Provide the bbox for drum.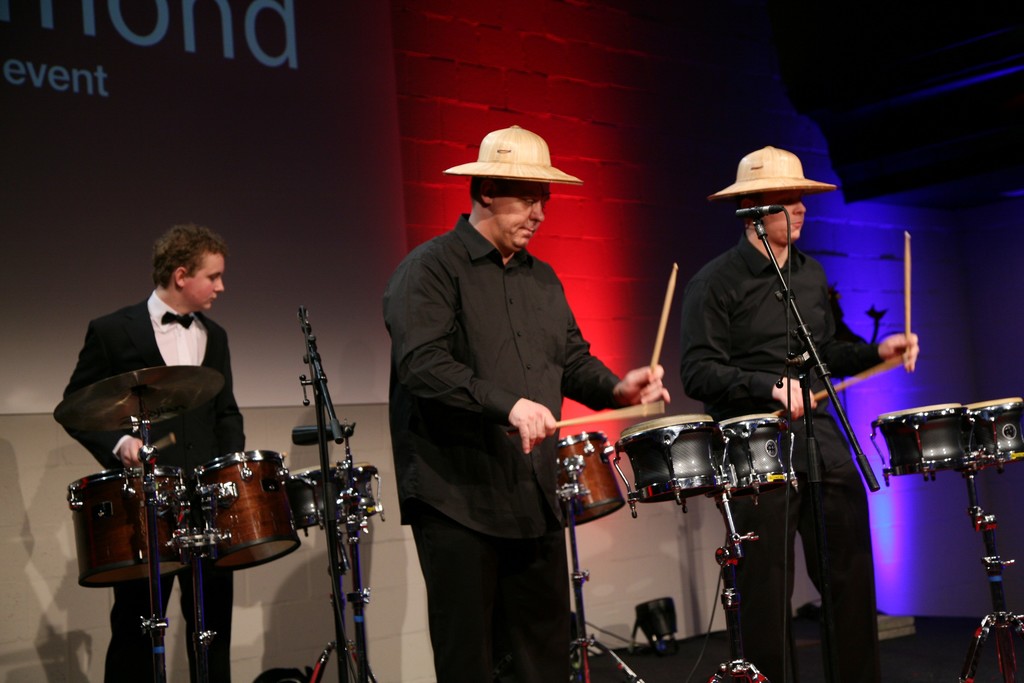
rect(720, 411, 799, 506).
